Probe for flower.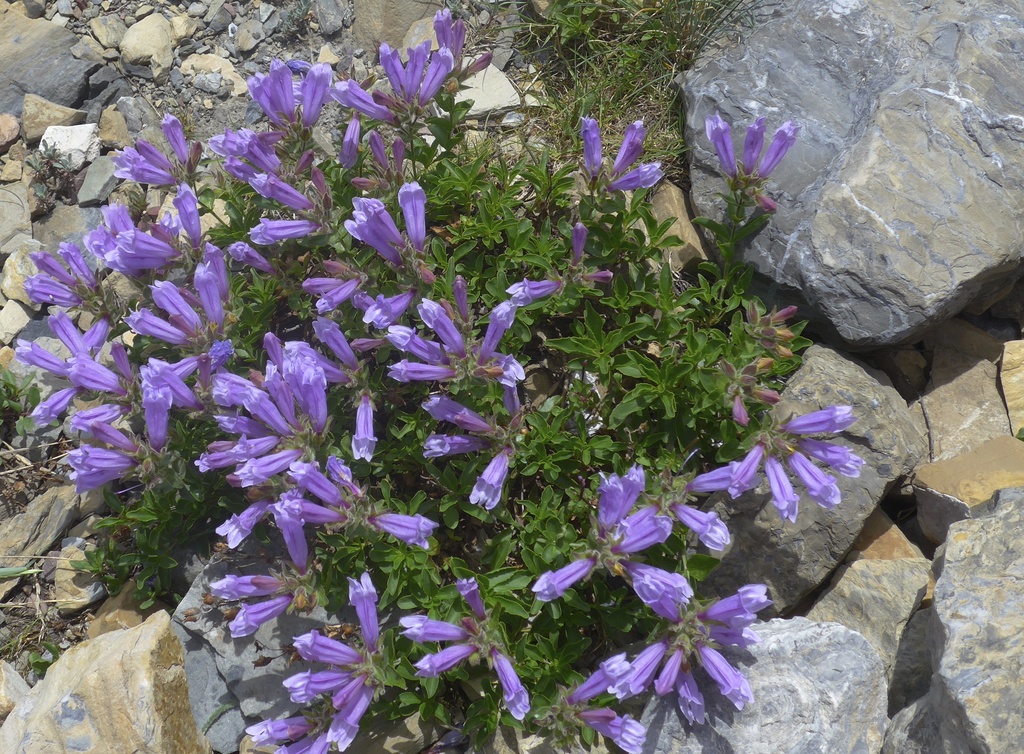
Probe result: (x1=466, y1=348, x2=522, y2=386).
